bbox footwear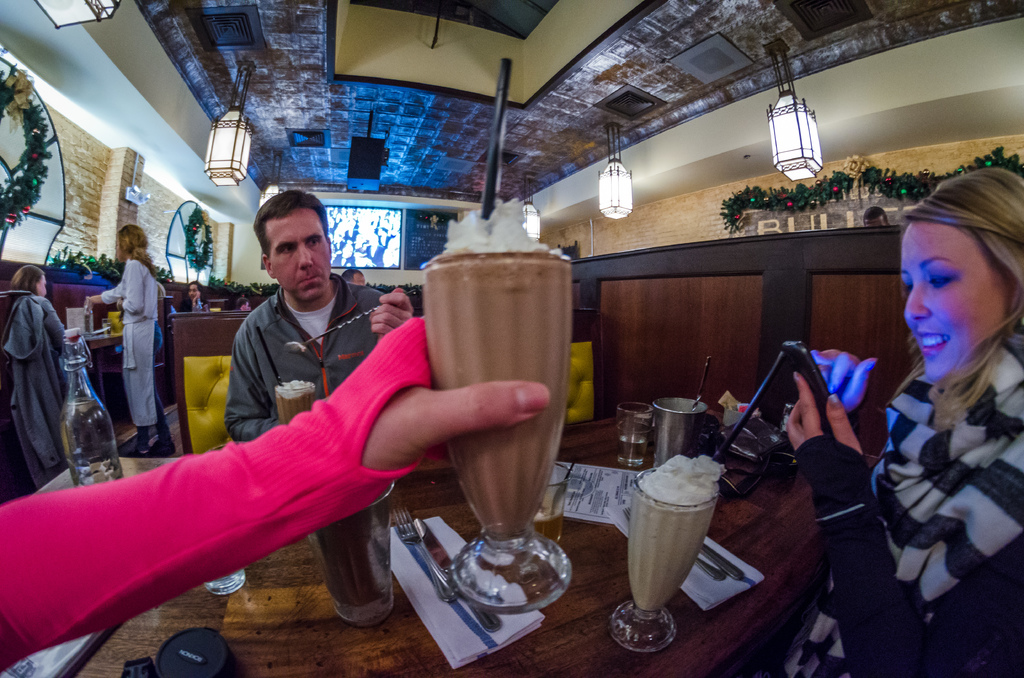
box(152, 442, 174, 456)
